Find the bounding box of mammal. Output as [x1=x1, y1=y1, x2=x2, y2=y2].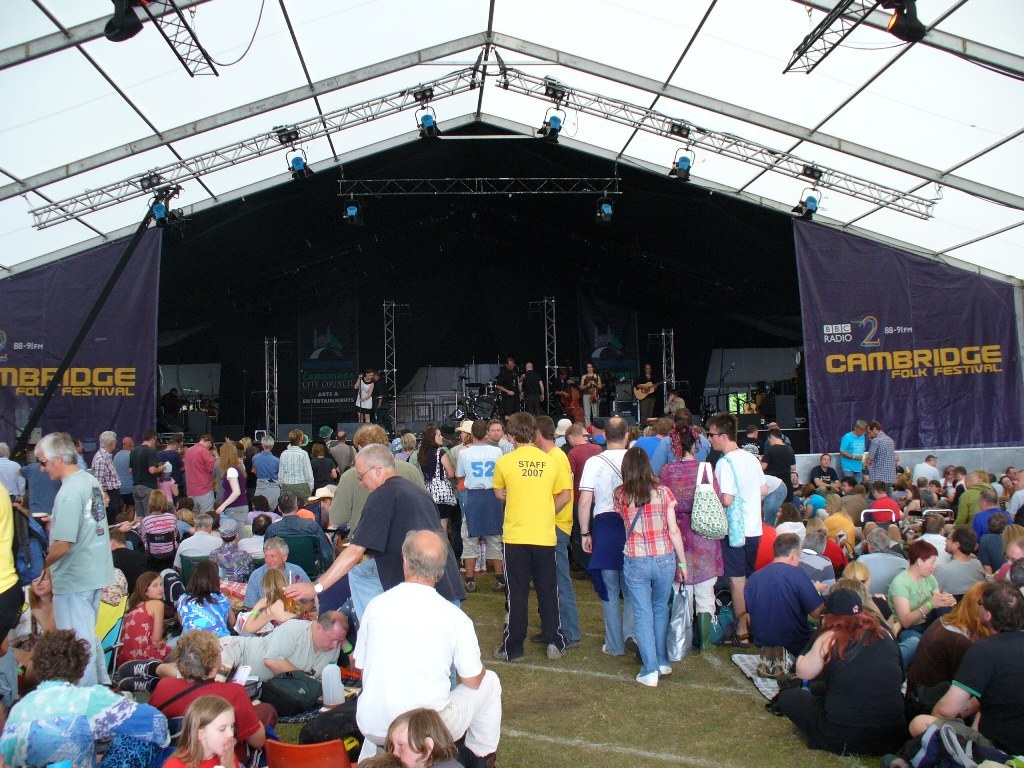
[x1=353, y1=371, x2=375, y2=422].
